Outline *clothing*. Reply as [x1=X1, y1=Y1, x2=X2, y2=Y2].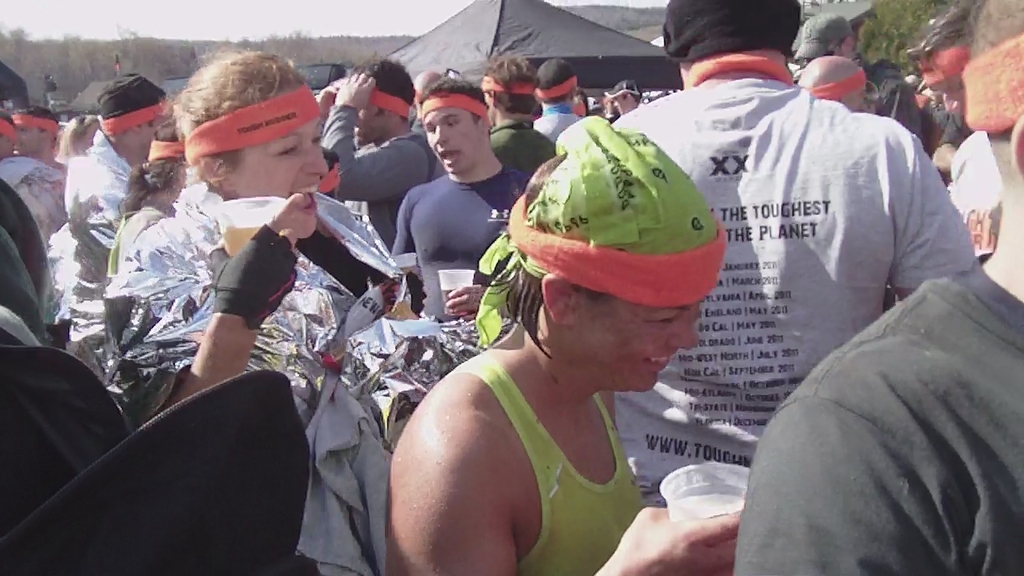
[x1=0, y1=345, x2=307, y2=575].
